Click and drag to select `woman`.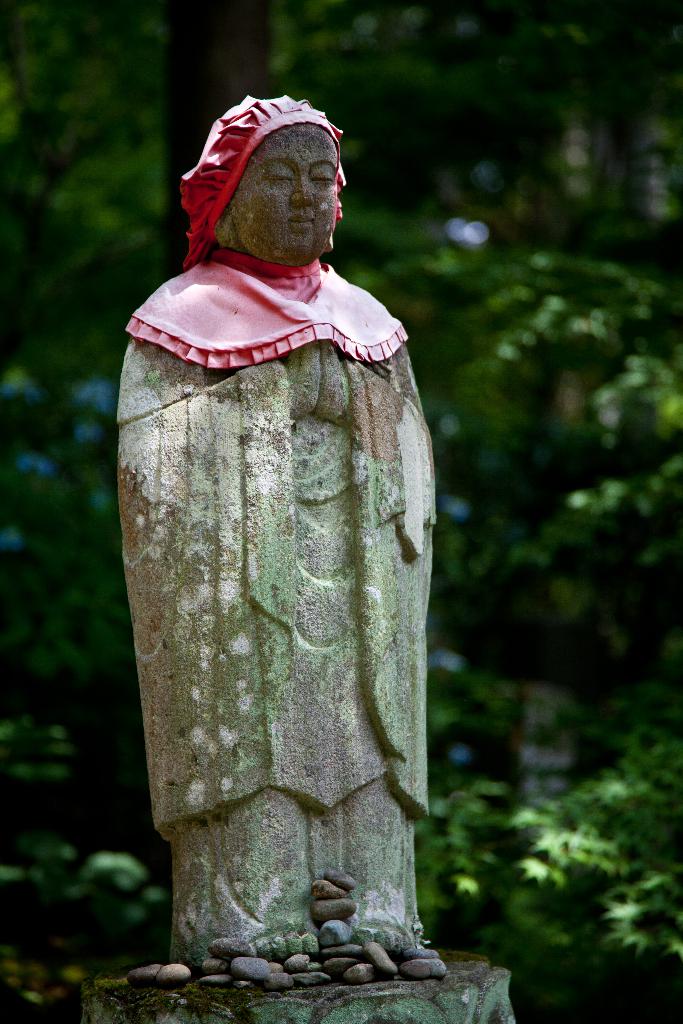
Selection: <bbox>104, 71, 460, 989</bbox>.
